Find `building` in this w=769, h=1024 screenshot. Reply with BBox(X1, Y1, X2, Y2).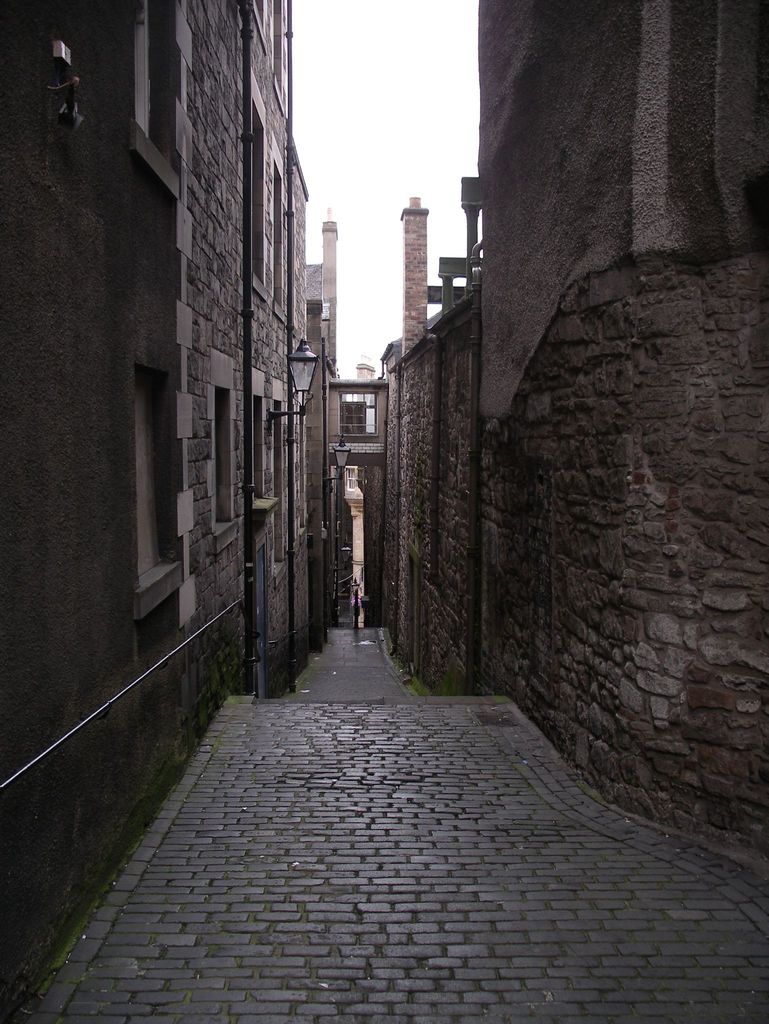
BBox(355, 0, 768, 872).
